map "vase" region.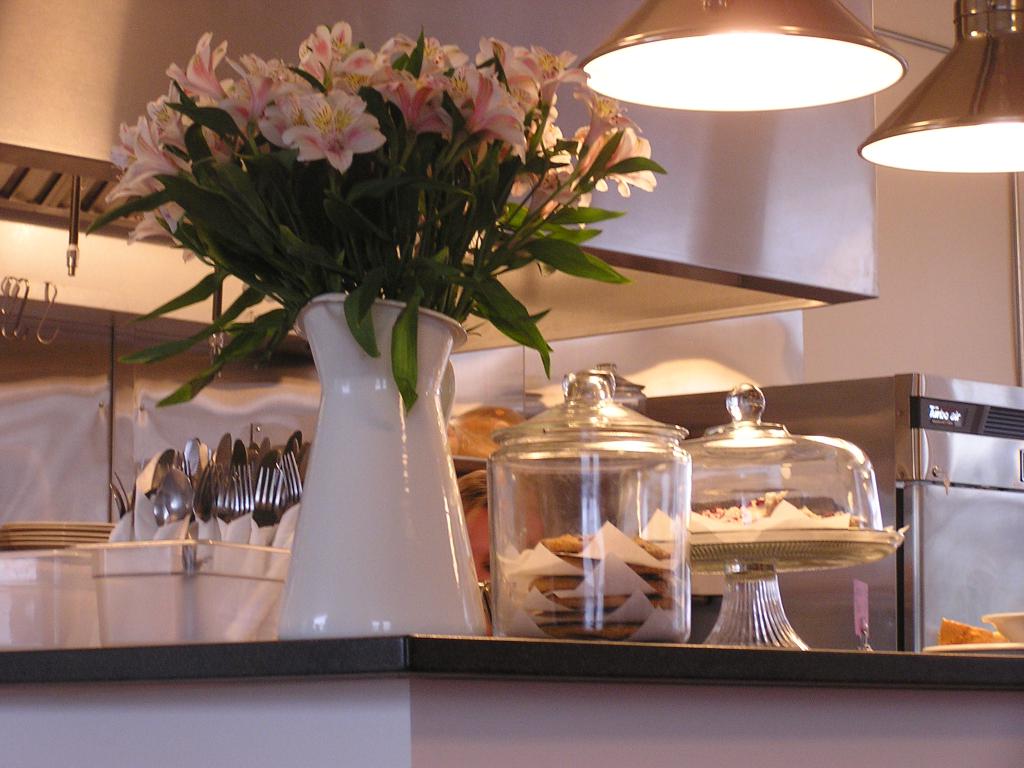
Mapped to 273/291/490/639.
